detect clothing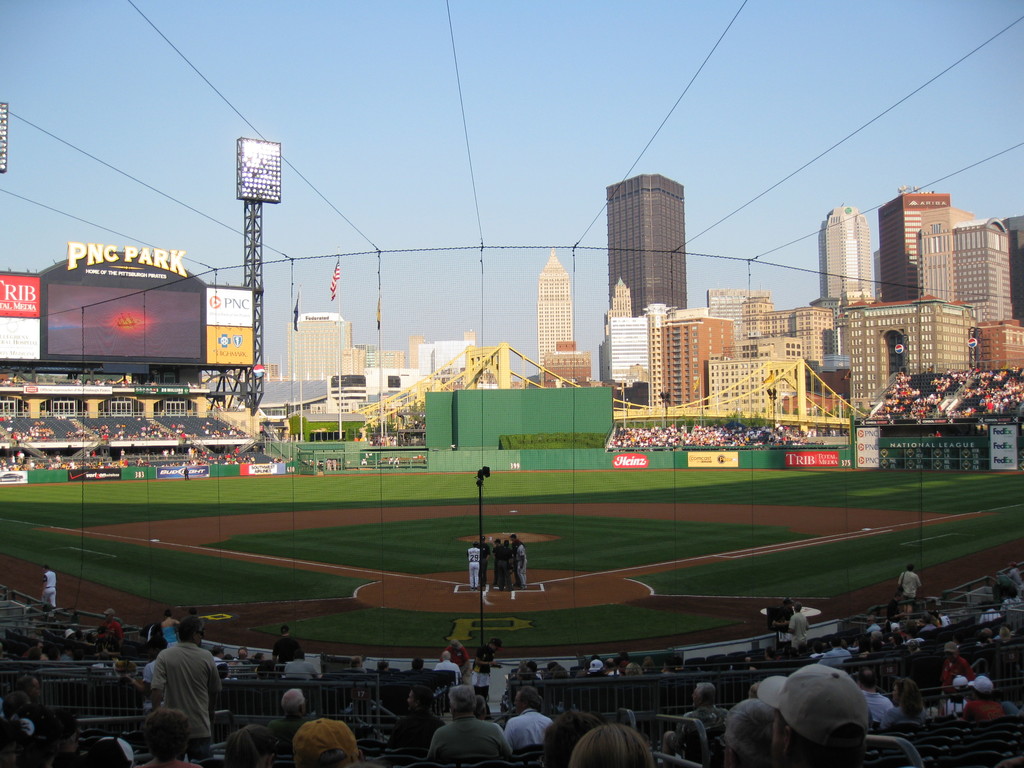
x1=503, y1=709, x2=544, y2=755
